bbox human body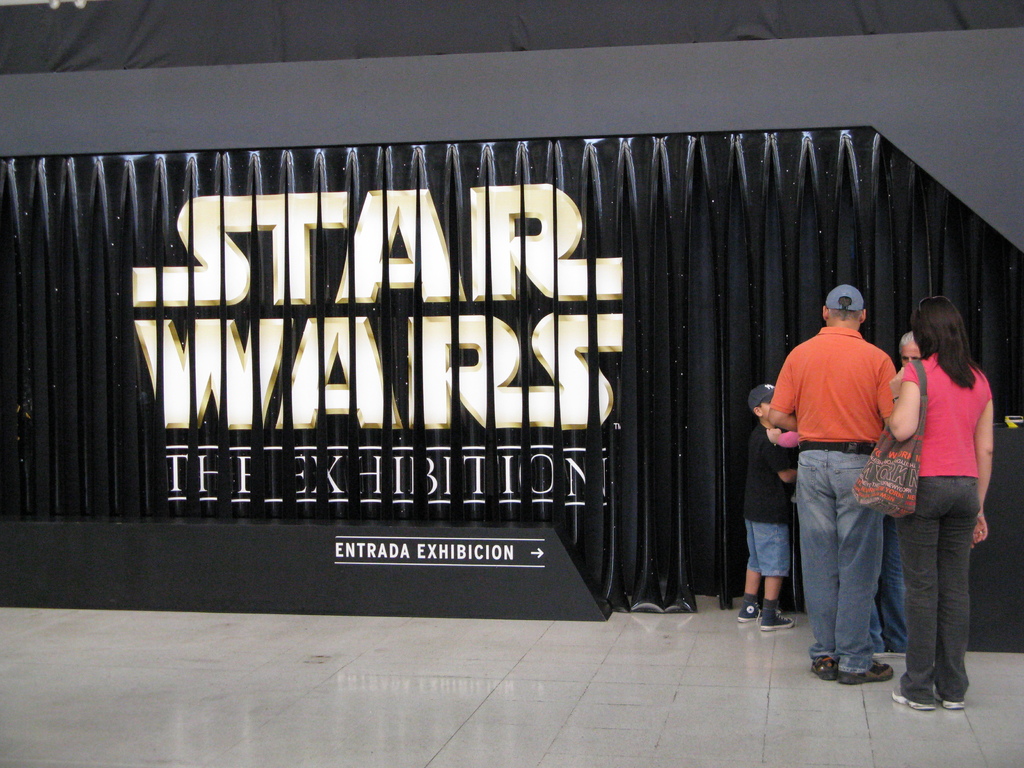
(891, 283, 1004, 710)
